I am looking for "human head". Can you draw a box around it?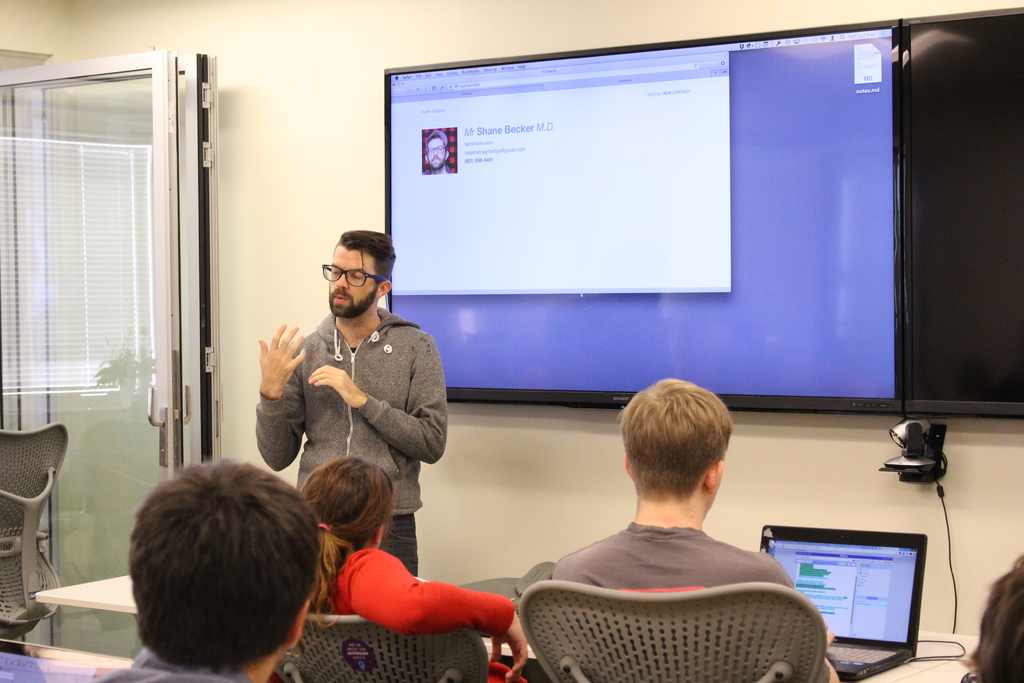
Sure, the bounding box is [x1=295, y1=452, x2=394, y2=547].
